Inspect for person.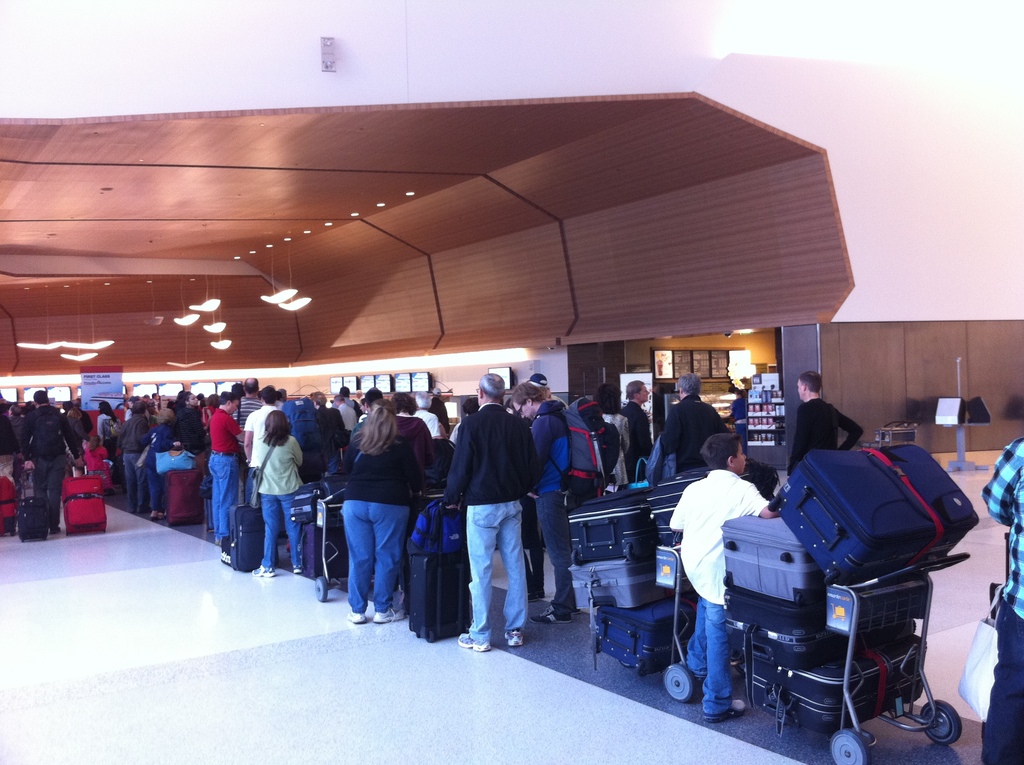
Inspection: box(726, 376, 752, 448).
